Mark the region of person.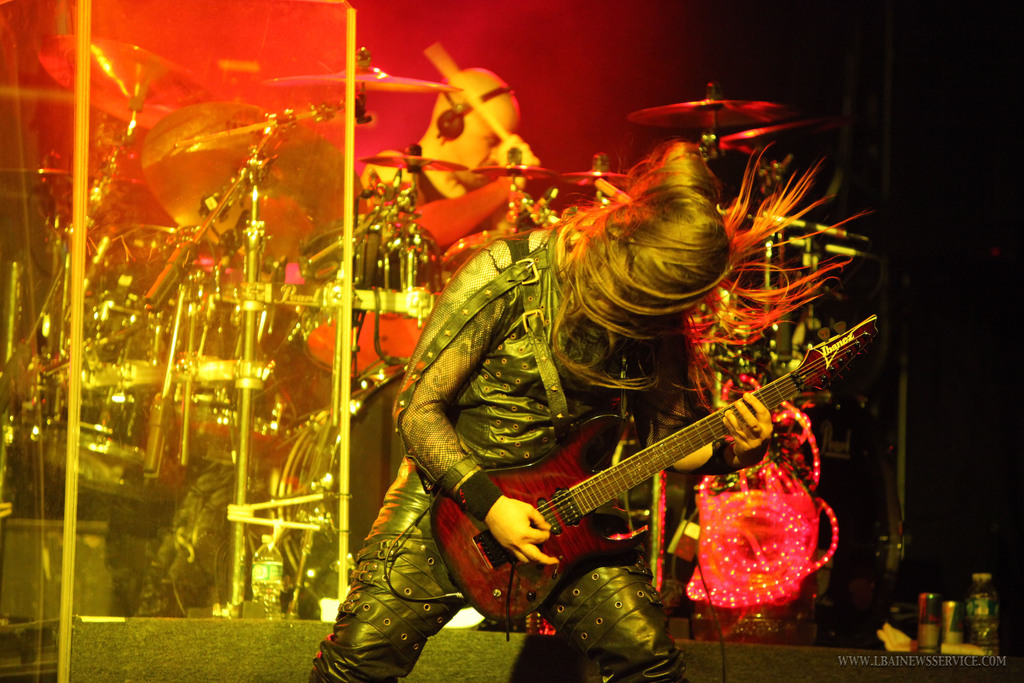
Region: <region>305, 135, 780, 682</region>.
